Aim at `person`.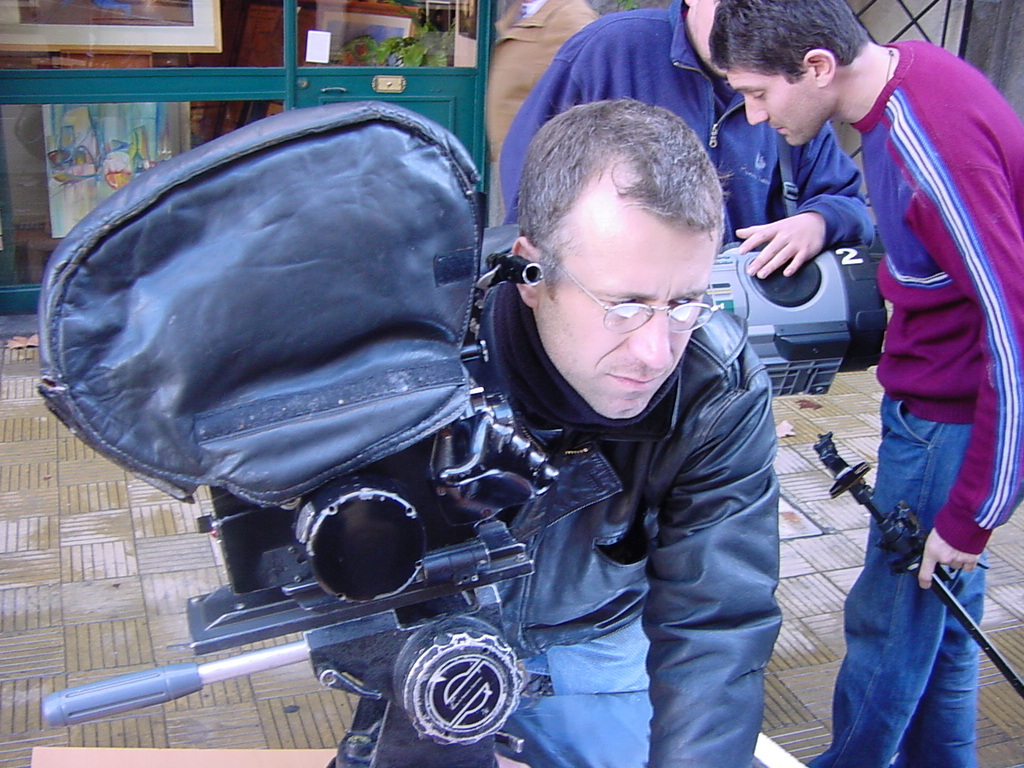
Aimed at crop(464, 93, 789, 767).
